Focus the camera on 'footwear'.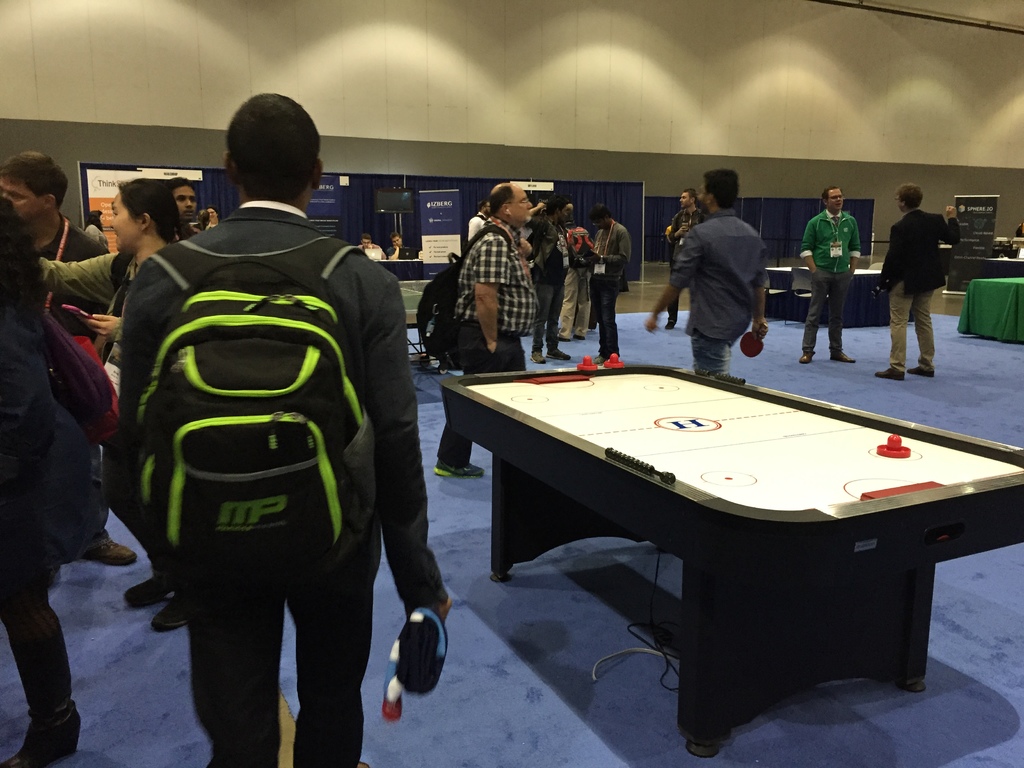
Focus region: x1=531 y1=349 x2=547 y2=367.
